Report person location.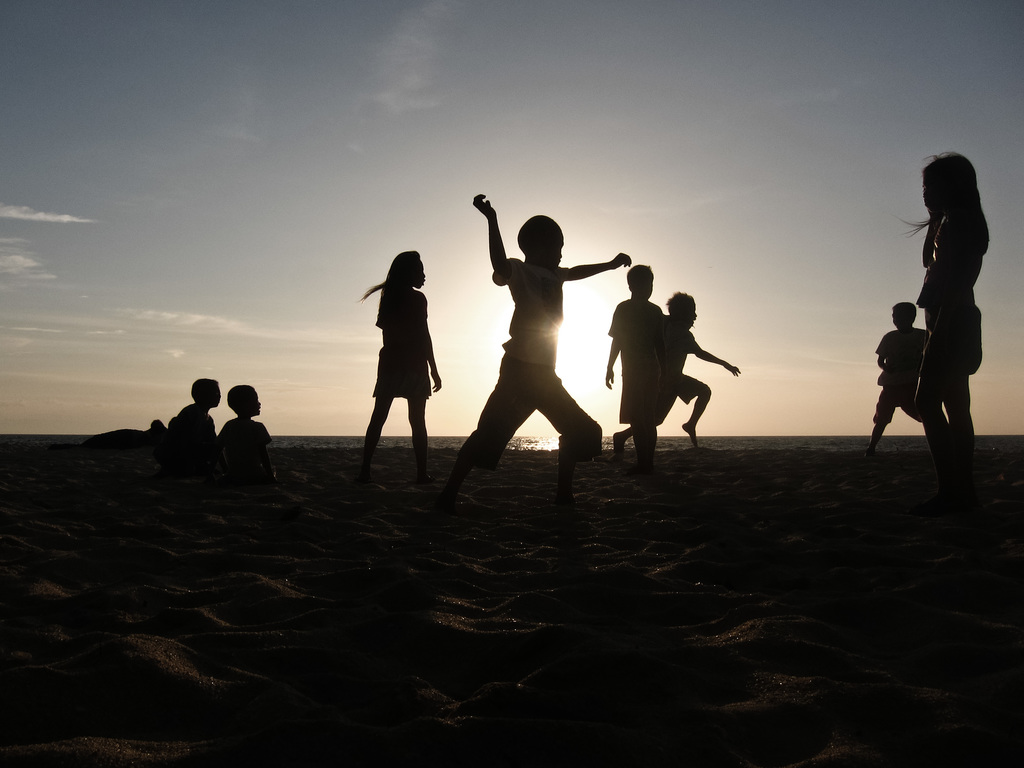
Report: select_region(442, 184, 633, 509).
